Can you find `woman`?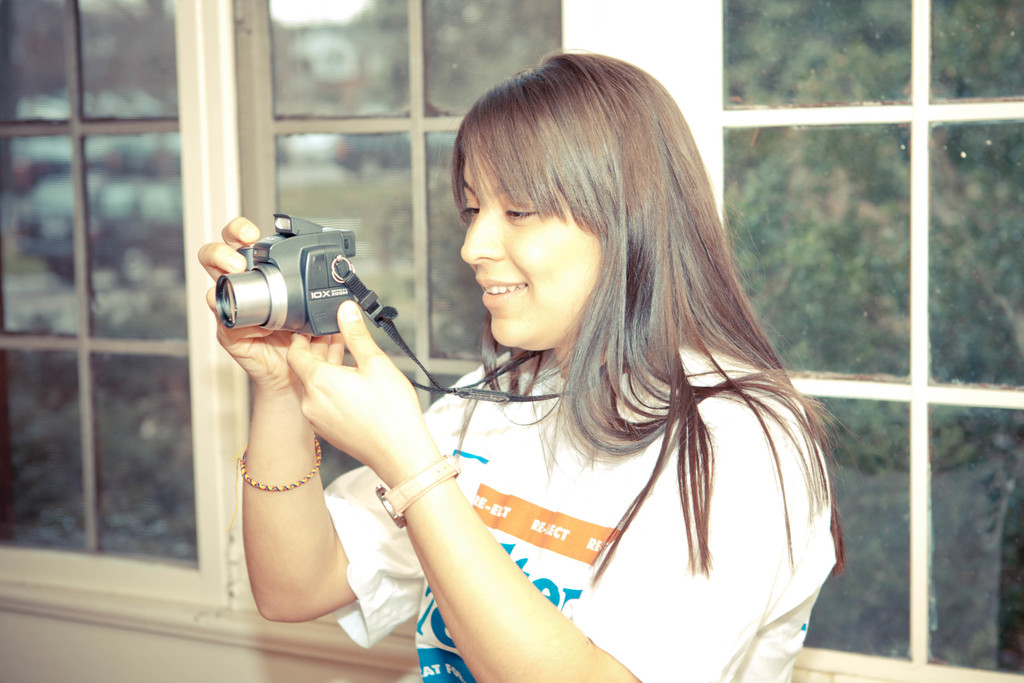
Yes, bounding box: {"x1": 254, "y1": 78, "x2": 851, "y2": 682}.
